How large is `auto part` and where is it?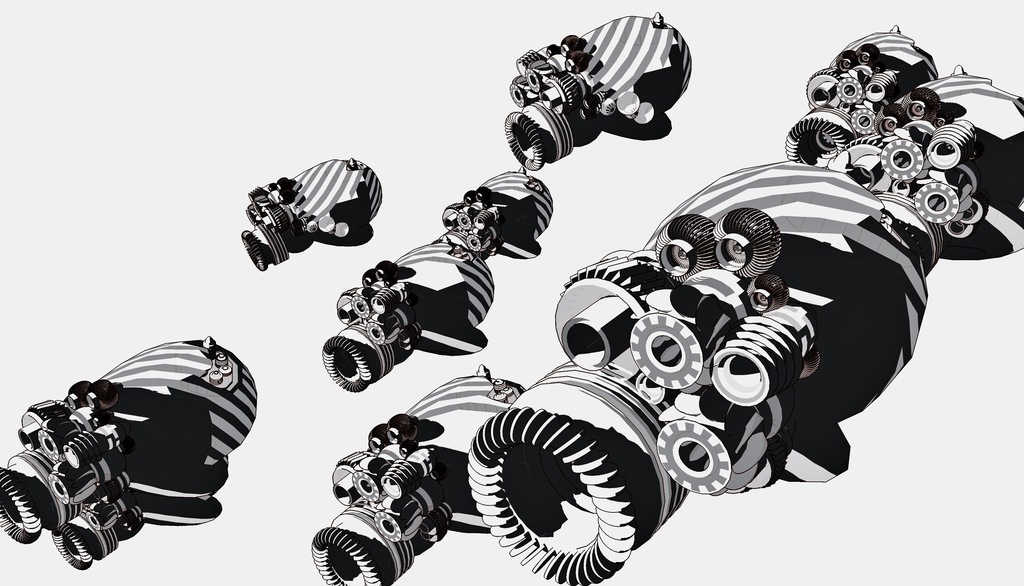
Bounding box: pyautogui.locateOnScreen(326, 241, 500, 402).
